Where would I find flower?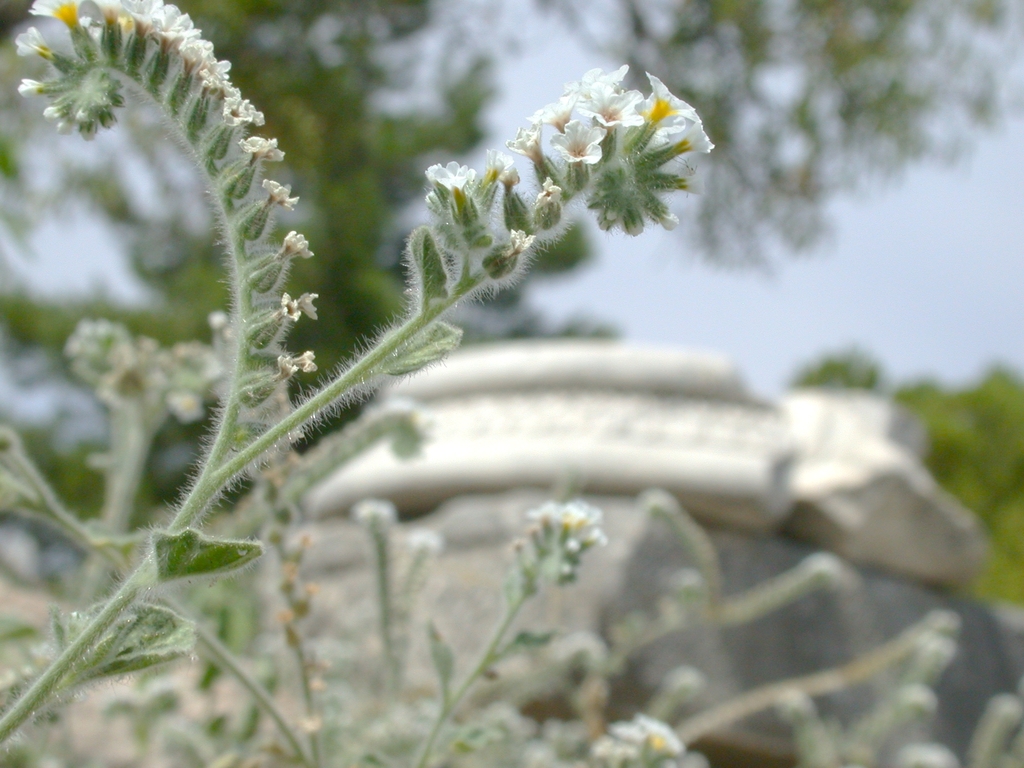
At crop(408, 527, 442, 550).
